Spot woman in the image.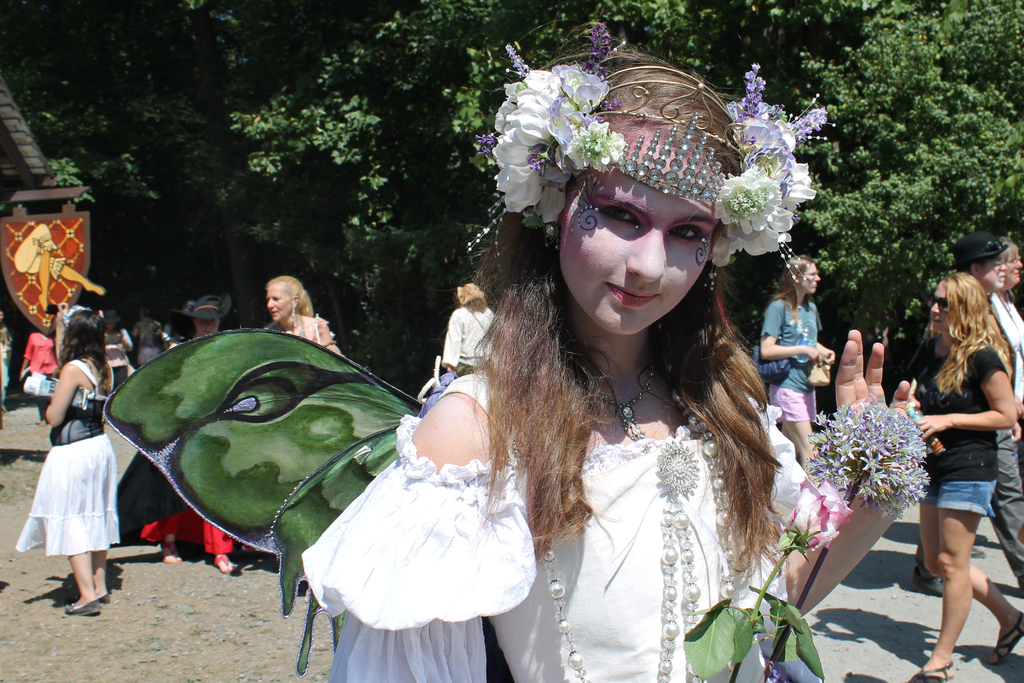
woman found at bbox=[10, 304, 122, 622].
